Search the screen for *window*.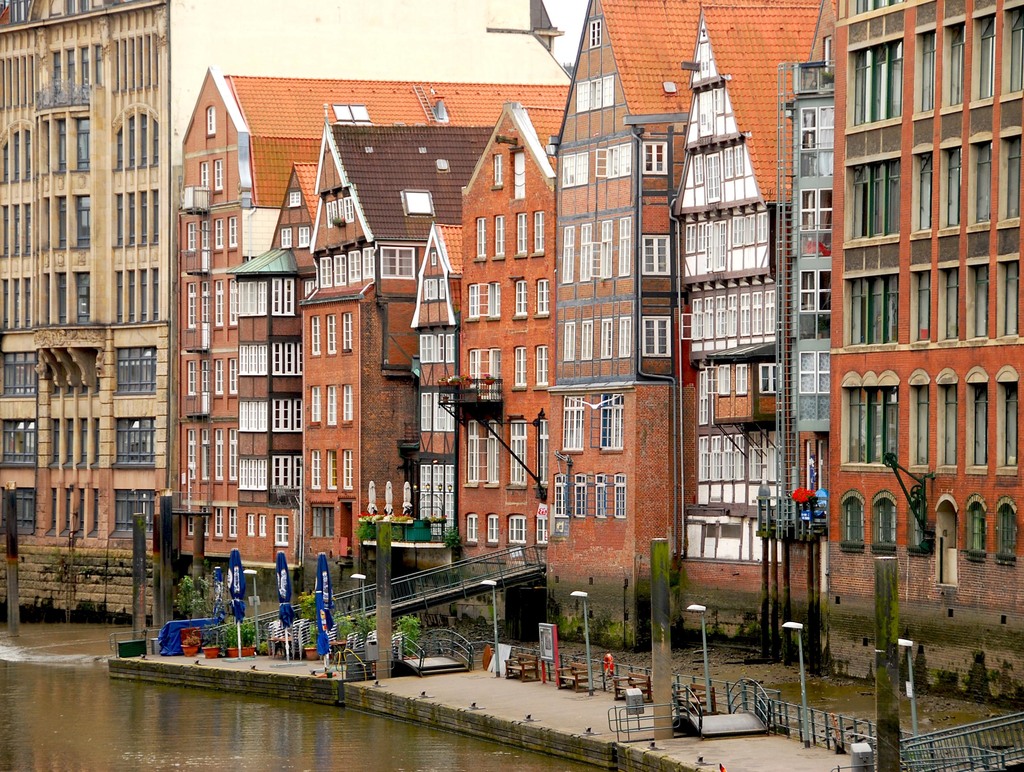
Found at {"x1": 695, "y1": 93, "x2": 714, "y2": 139}.
